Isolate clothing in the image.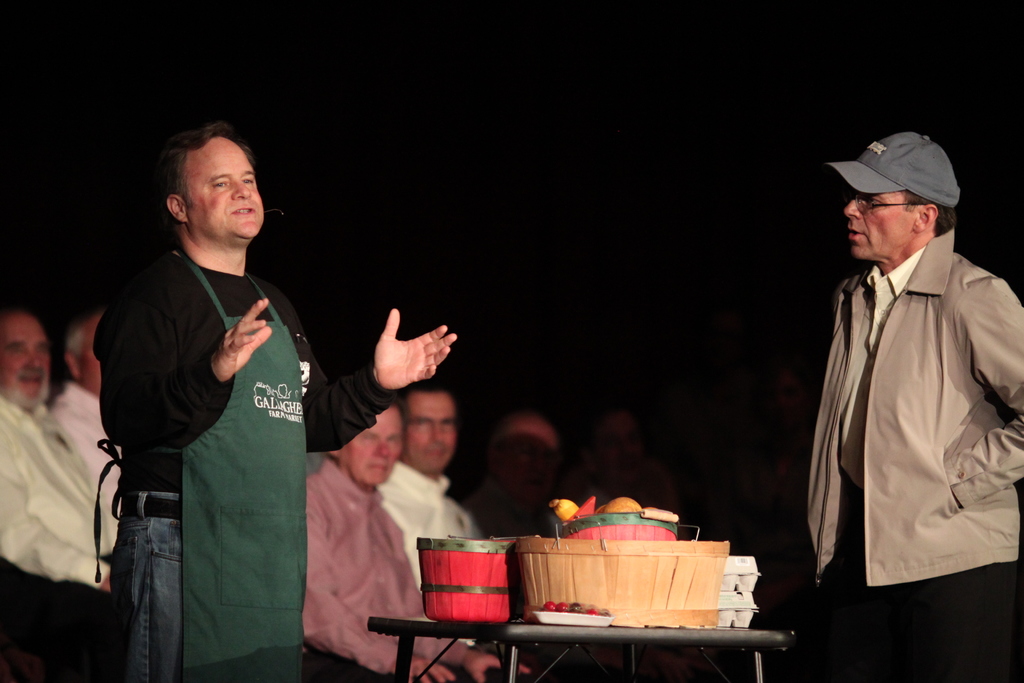
Isolated region: Rect(369, 452, 477, 589).
